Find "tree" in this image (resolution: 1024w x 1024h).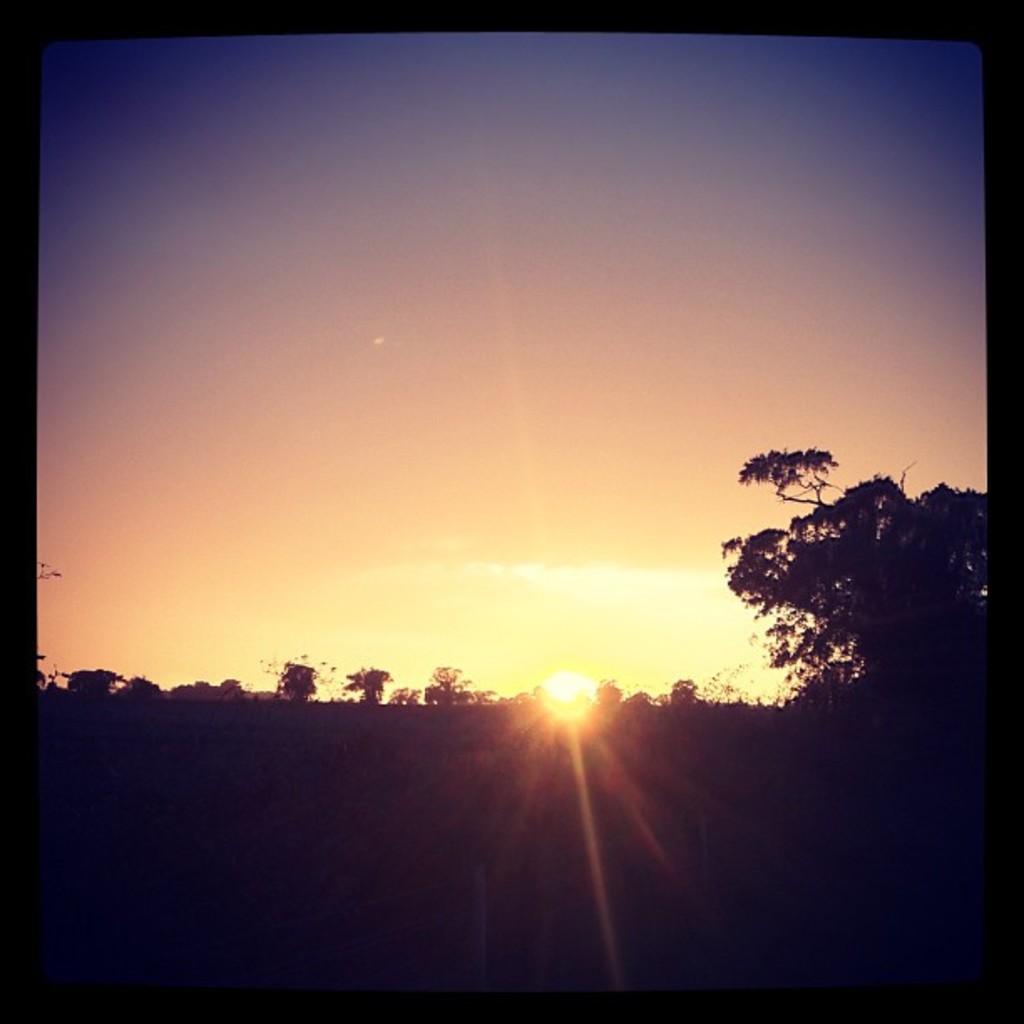
locate(341, 666, 390, 708).
